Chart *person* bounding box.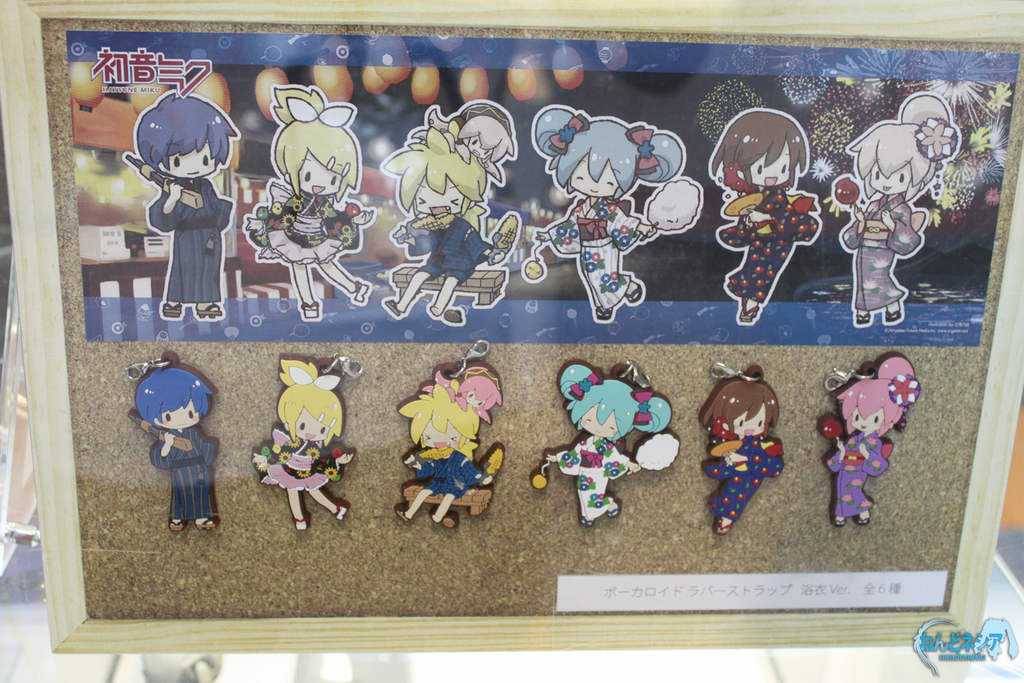
Charted: (822,84,963,319).
